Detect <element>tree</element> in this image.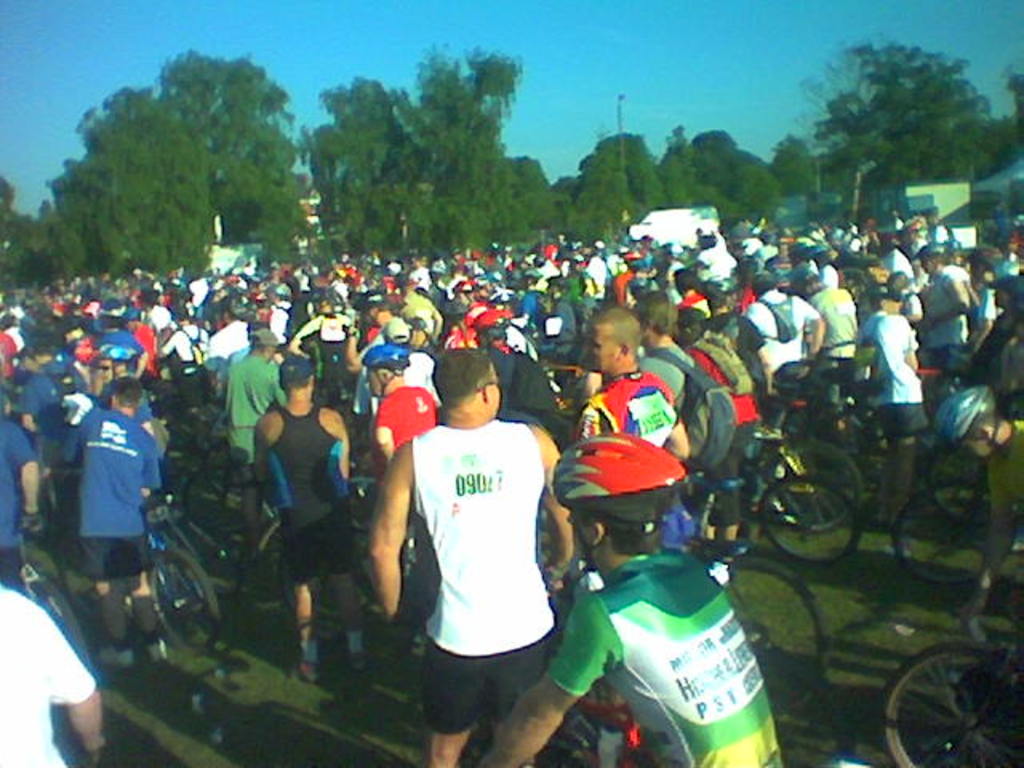
Detection: <bbox>509, 154, 570, 227</bbox>.
